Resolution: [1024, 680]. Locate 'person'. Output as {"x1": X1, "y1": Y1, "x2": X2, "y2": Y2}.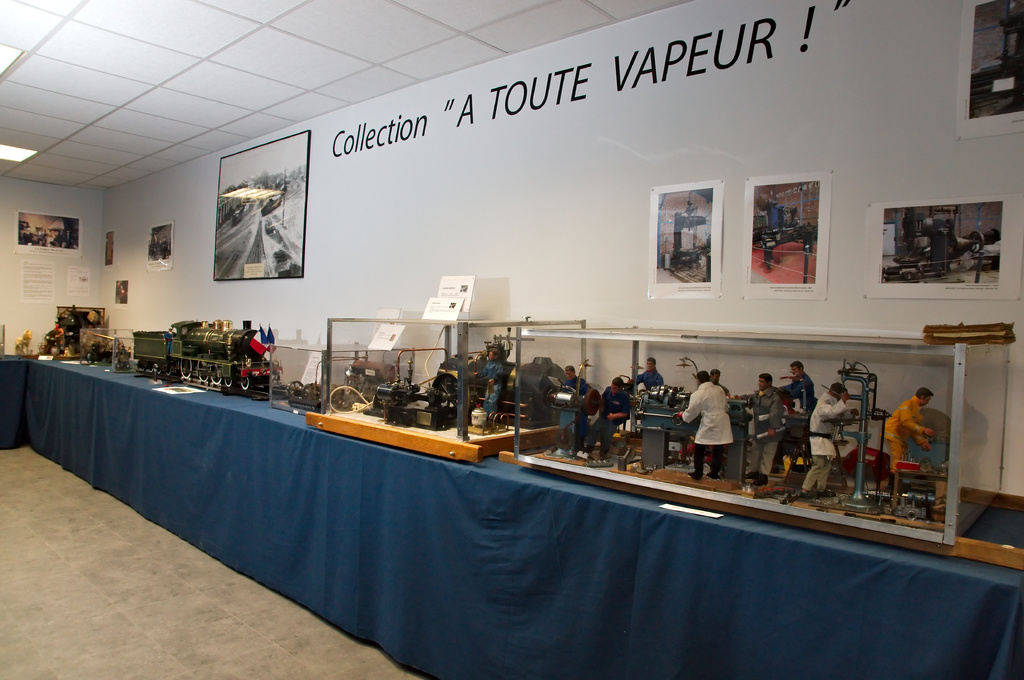
{"x1": 561, "y1": 357, "x2": 598, "y2": 454}.
